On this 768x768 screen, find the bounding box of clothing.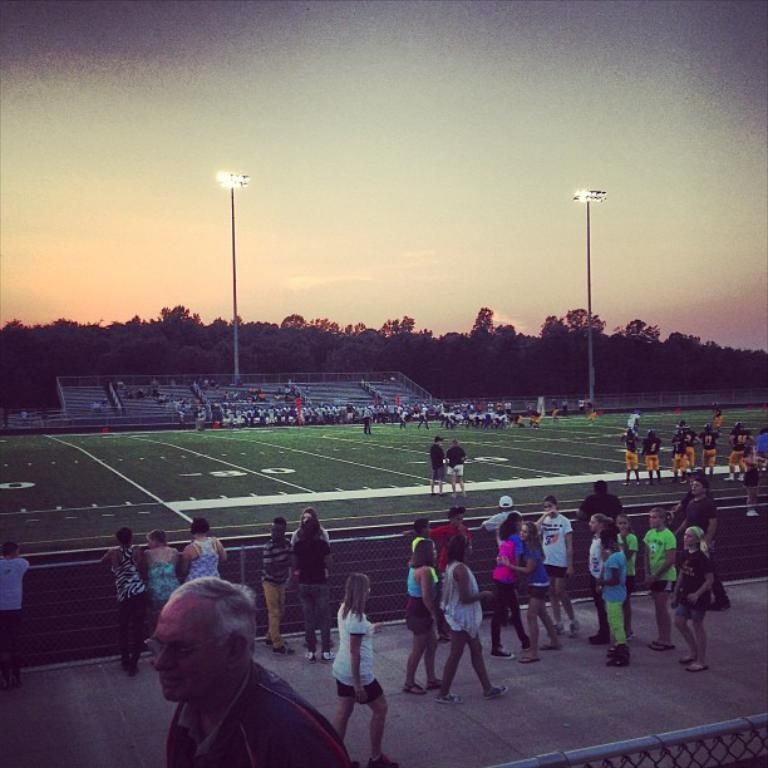
Bounding box: [x1=727, y1=434, x2=749, y2=474].
